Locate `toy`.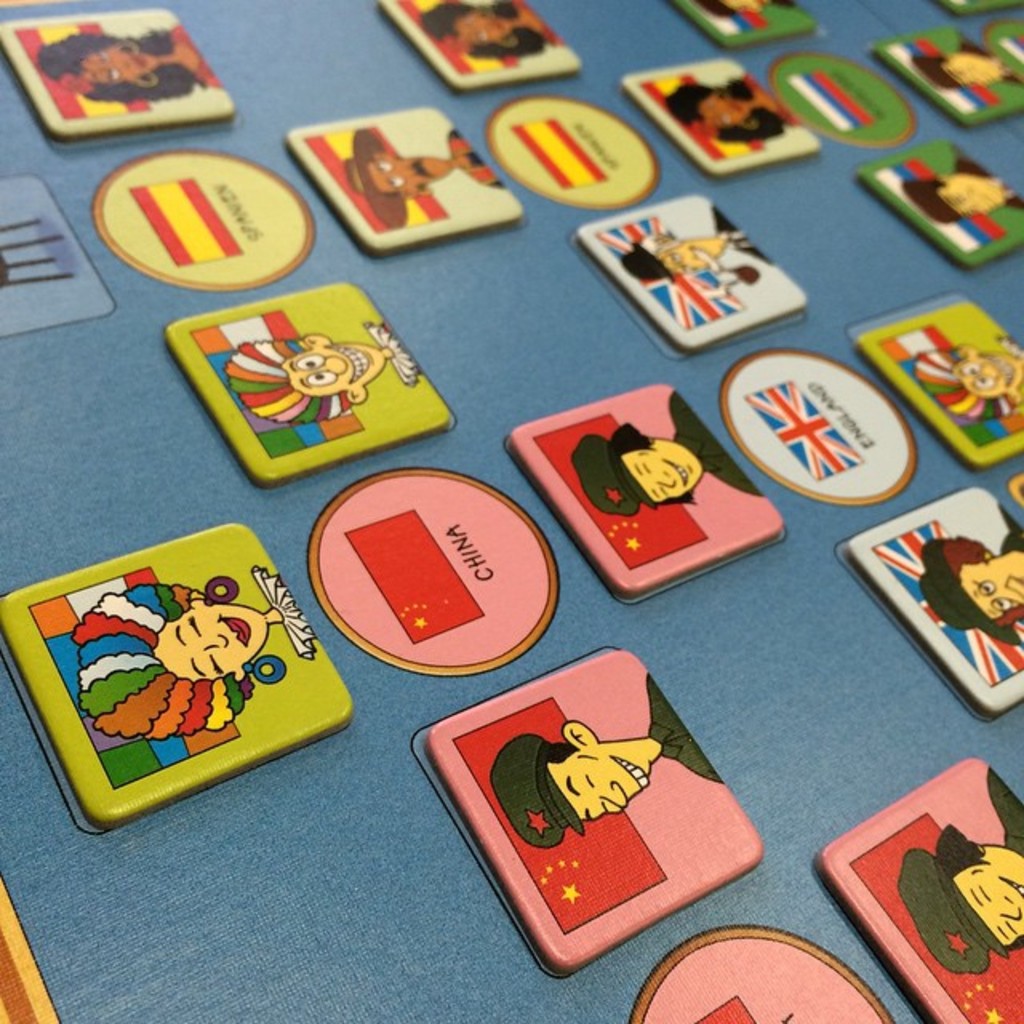
Bounding box: [x1=816, y1=755, x2=1022, y2=1022].
